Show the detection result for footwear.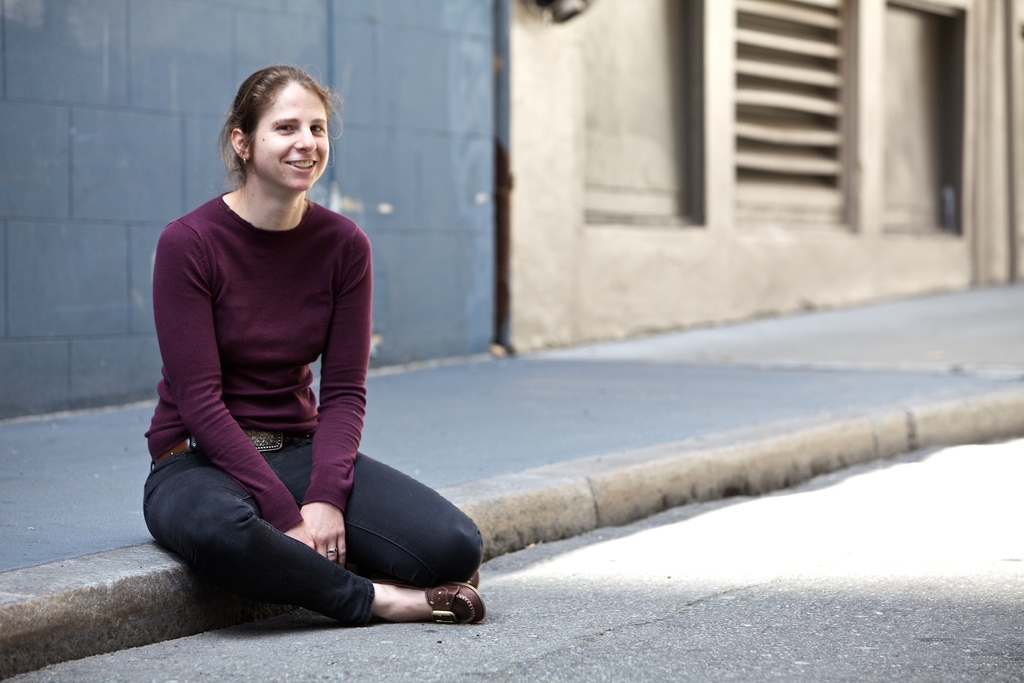
box=[458, 566, 482, 590].
